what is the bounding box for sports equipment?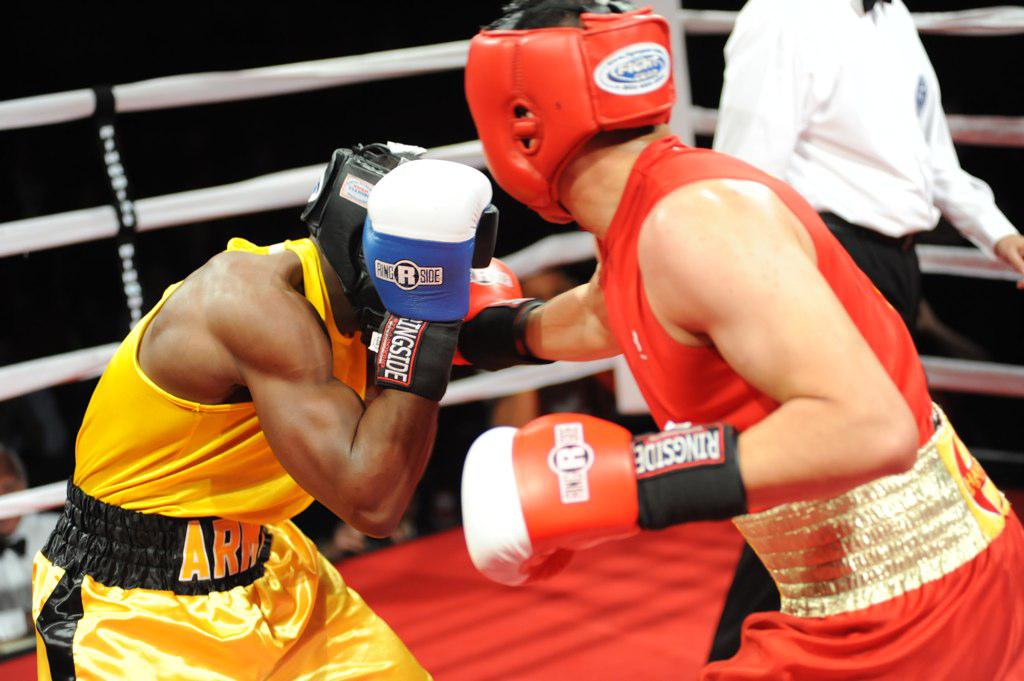
x1=457, y1=410, x2=748, y2=591.
